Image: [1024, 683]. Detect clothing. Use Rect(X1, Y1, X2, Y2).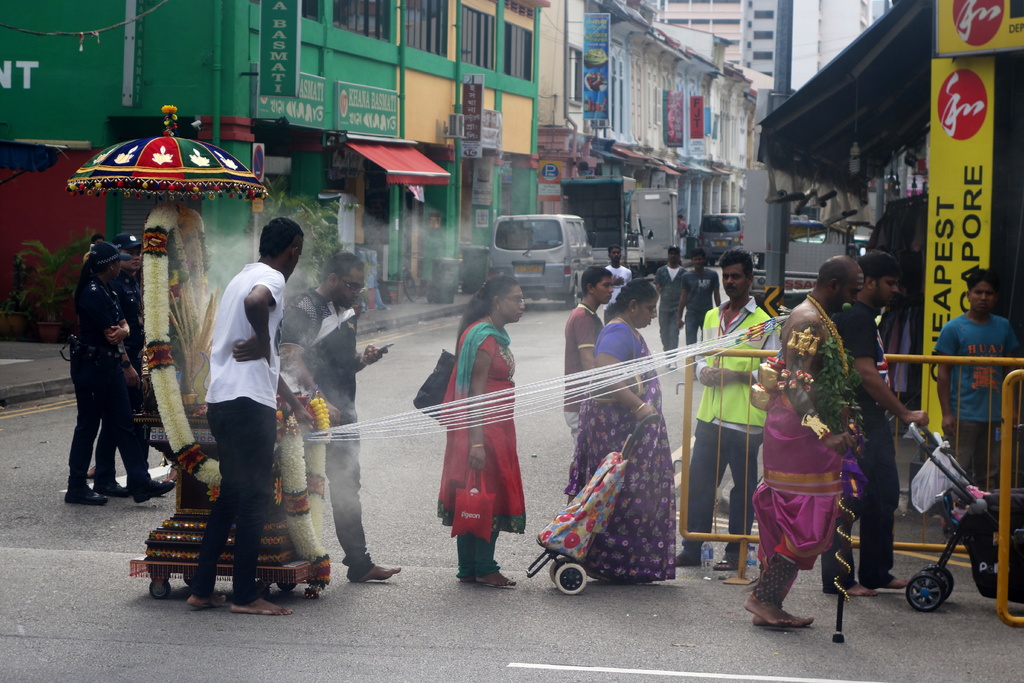
Rect(823, 308, 898, 597).
